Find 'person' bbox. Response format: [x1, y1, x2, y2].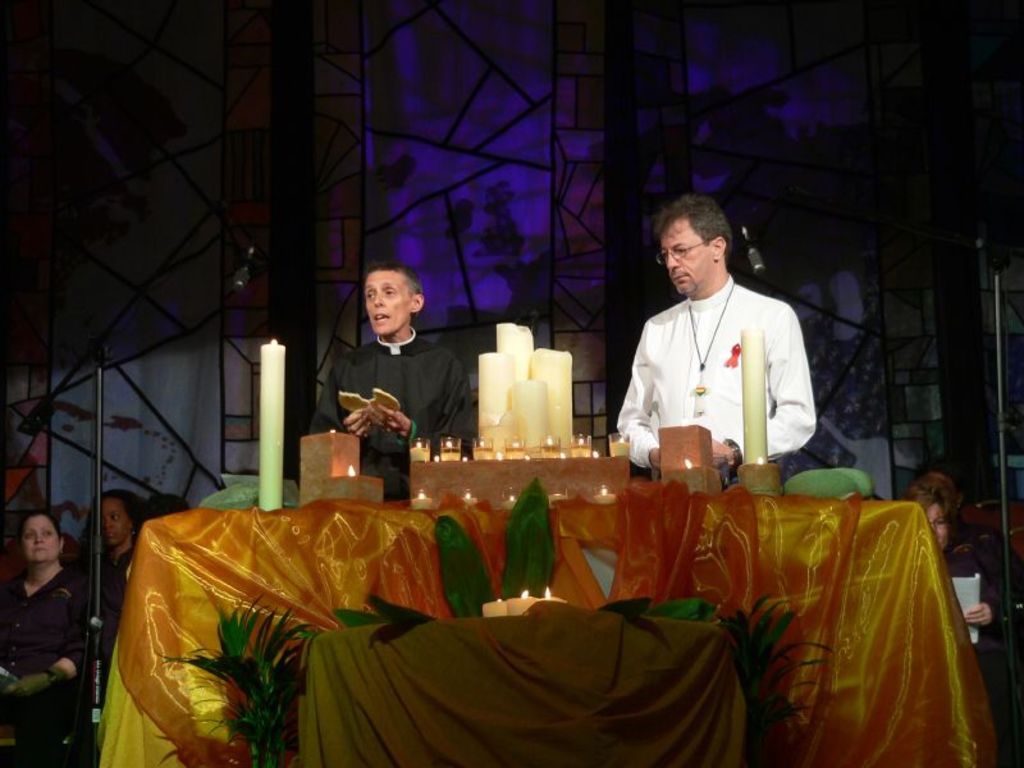
[0, 503, 96, 765].
